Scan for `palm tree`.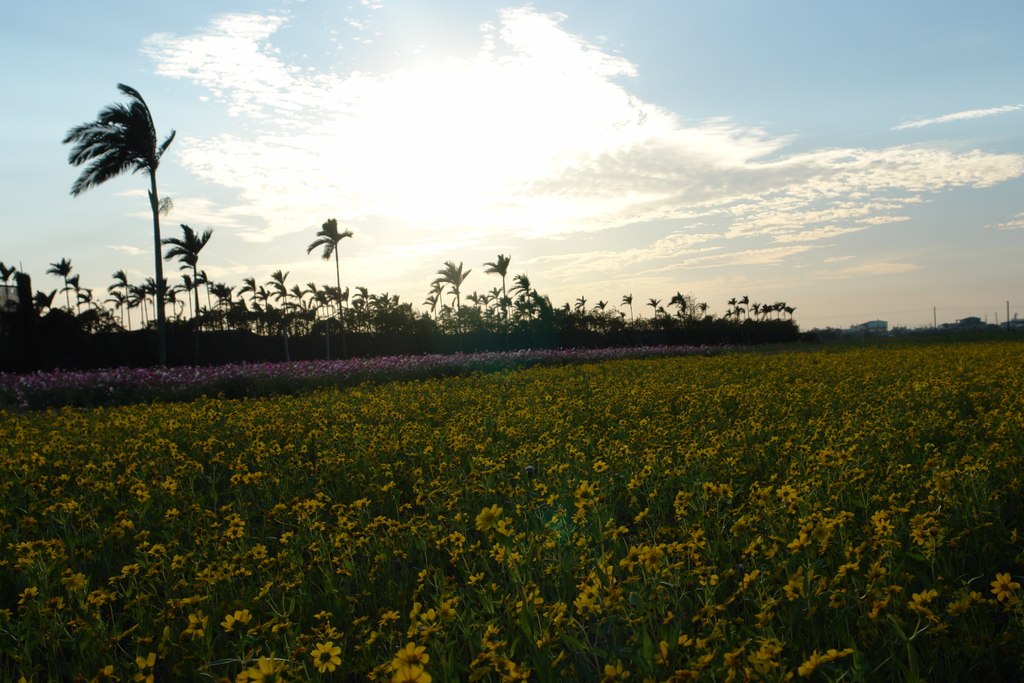
Scan result: [491, 256, 509, 330].
